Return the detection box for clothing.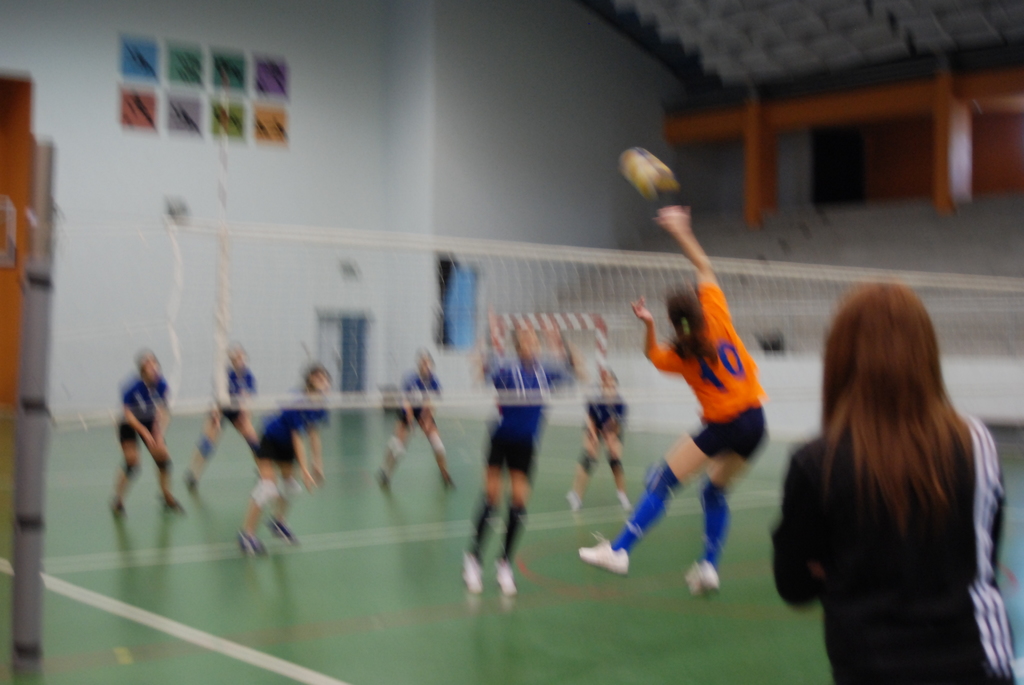
399, 366, 436, 422.
